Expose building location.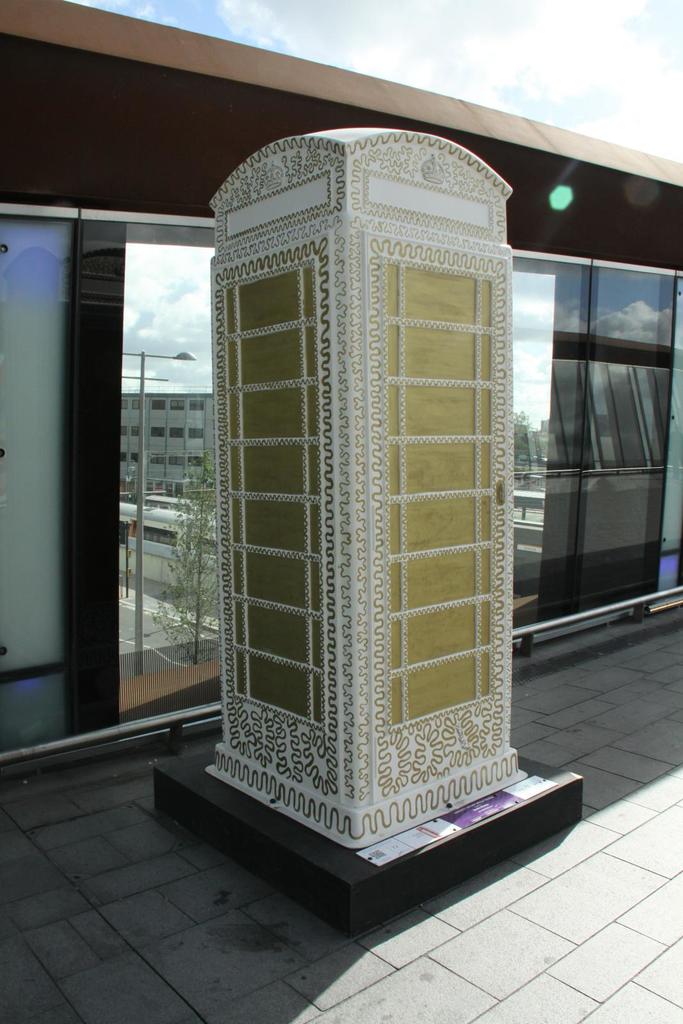
Exposed at x1=0, y1=0, x2=682, y2=1023.
